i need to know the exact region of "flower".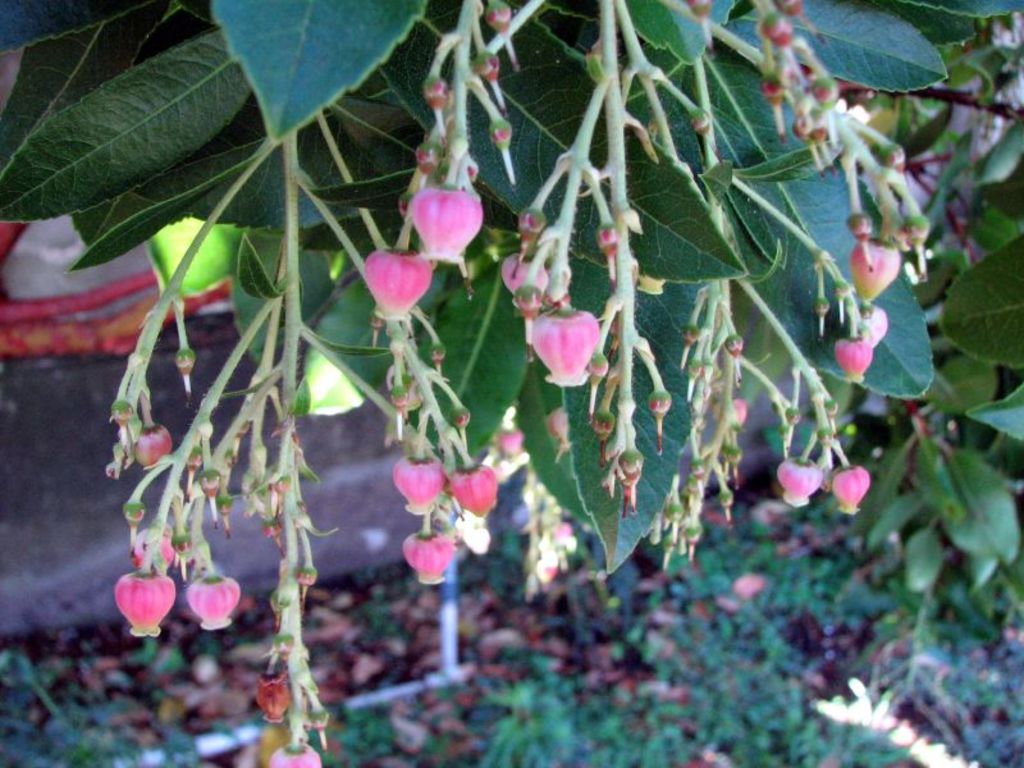
Region: {"x1": 105, "y1": 570, "x2": 175, "y2": 641}.
